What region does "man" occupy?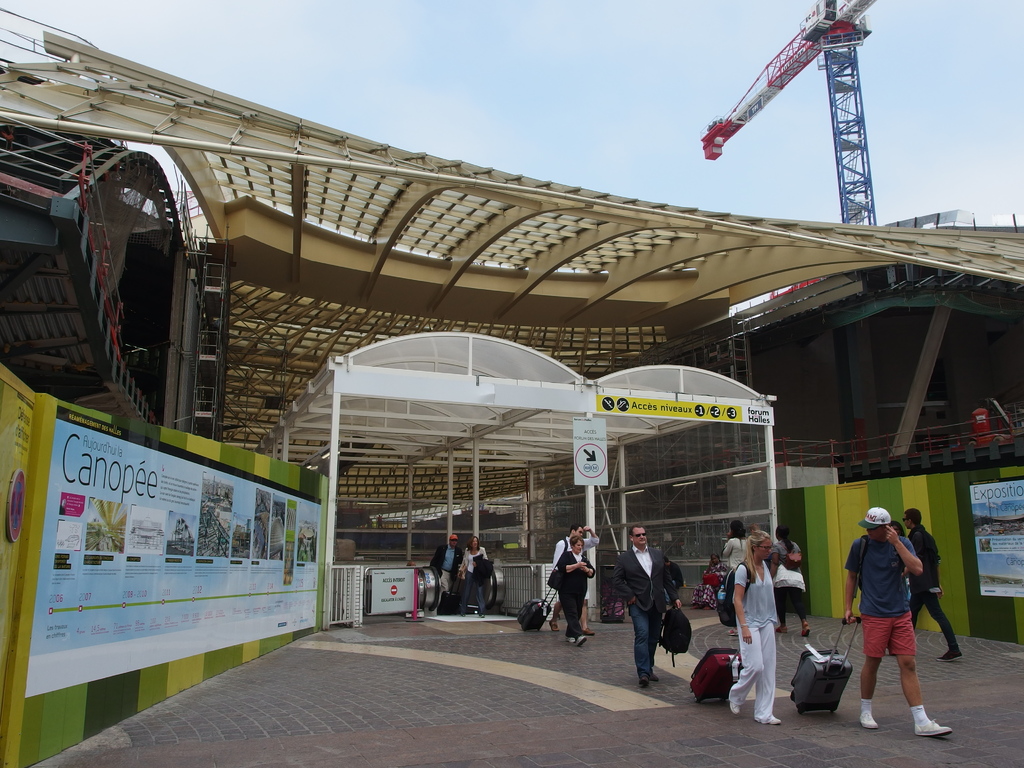
region(427, 535, 468, 610).
